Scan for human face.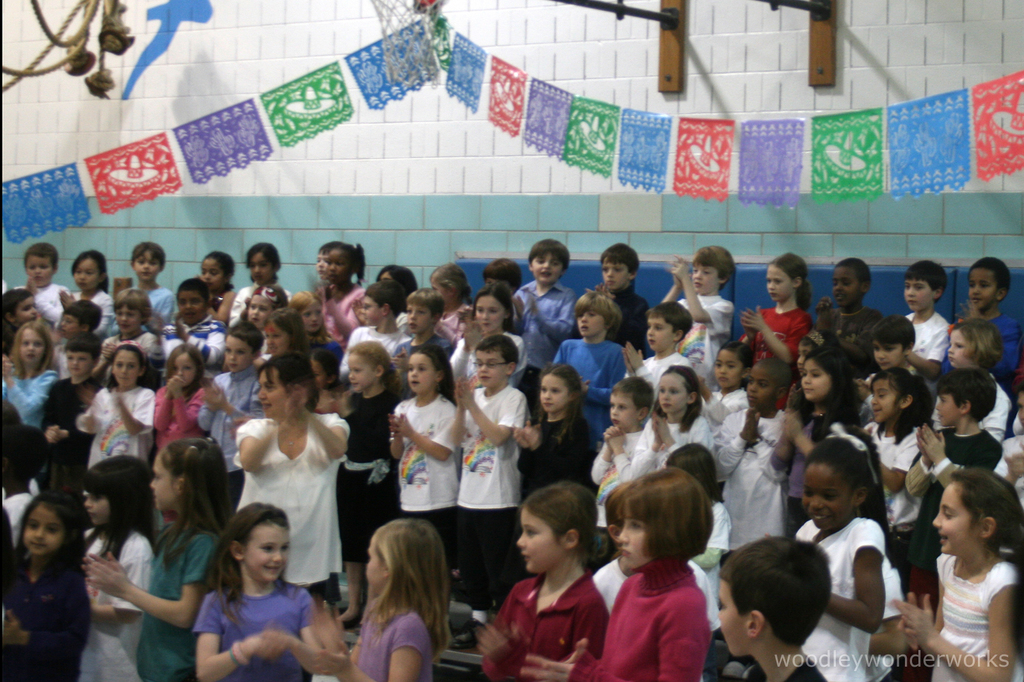
Scan result: x1=200, y1=259, x2=222, y2=290.
